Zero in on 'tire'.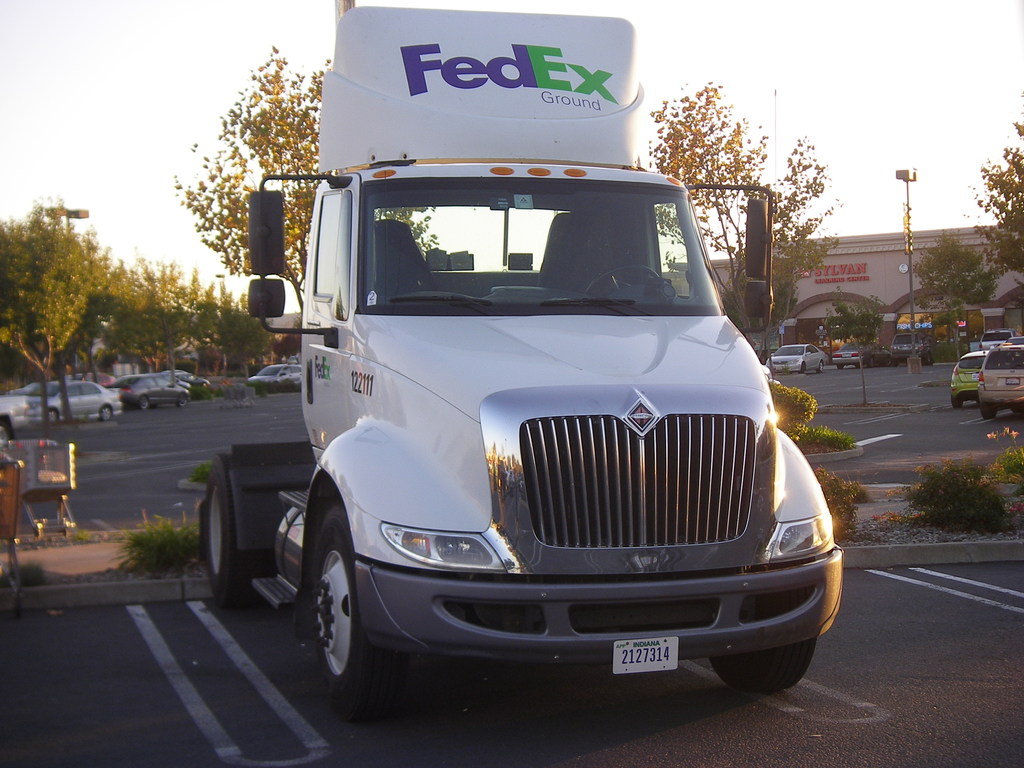
Zeroed in: box=[816, 358, 823, 373].
